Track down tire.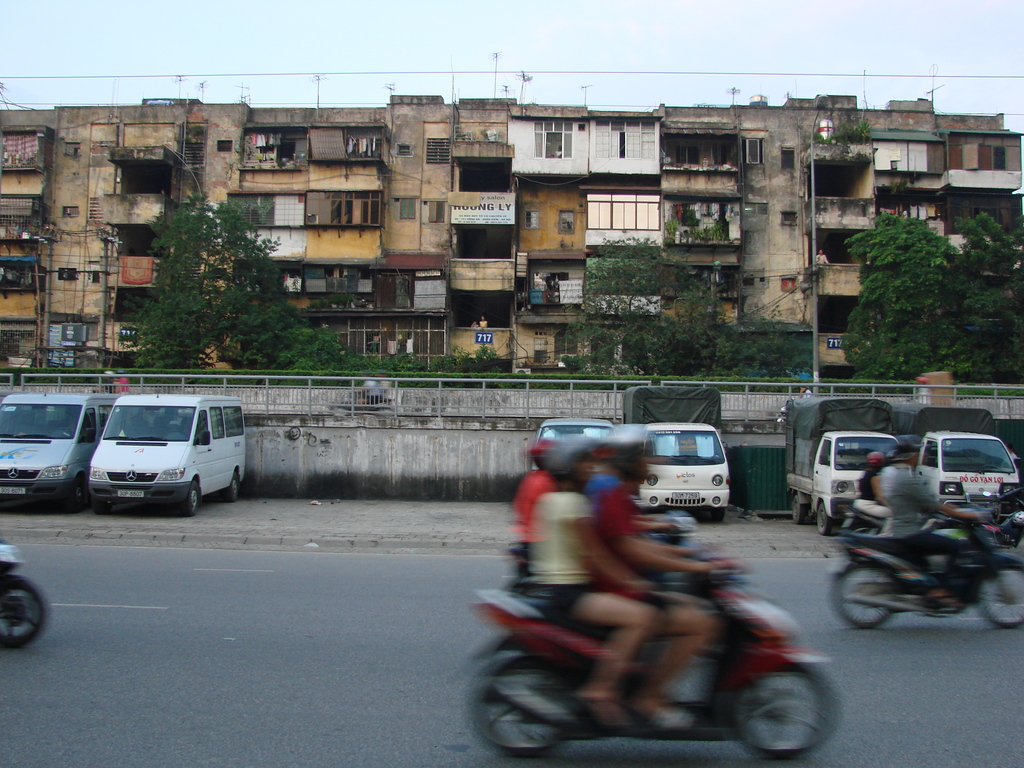
Tracked to BBox(187, 478, 202, 519).
